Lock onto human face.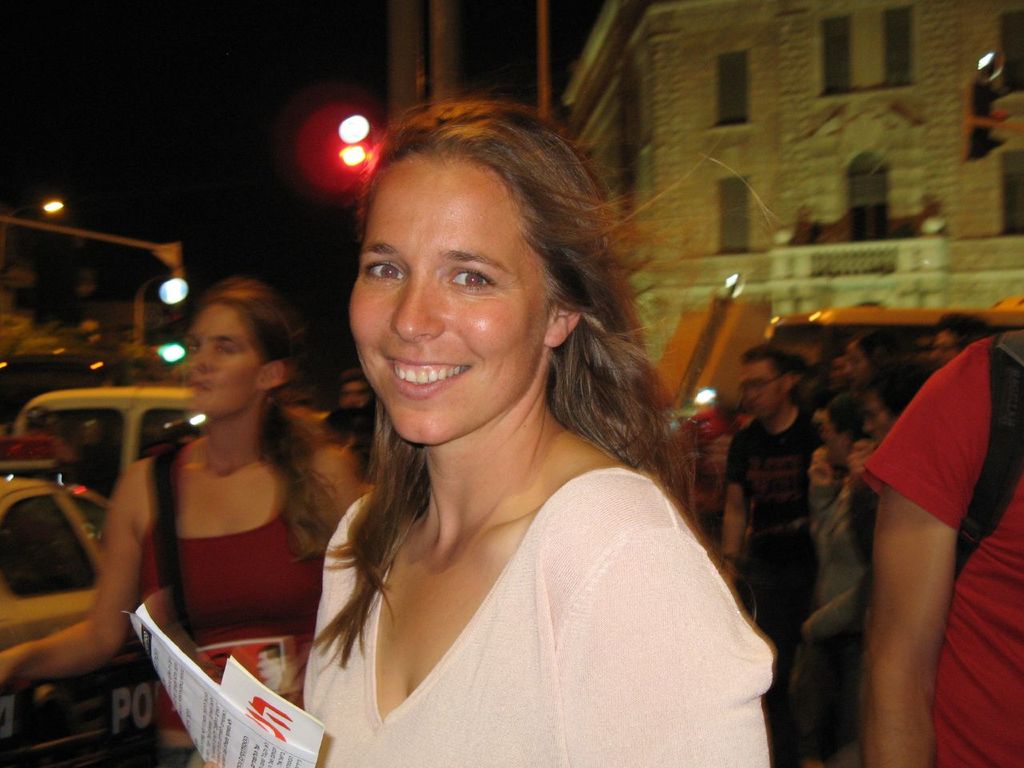
Locked: [745,363,786,421].
